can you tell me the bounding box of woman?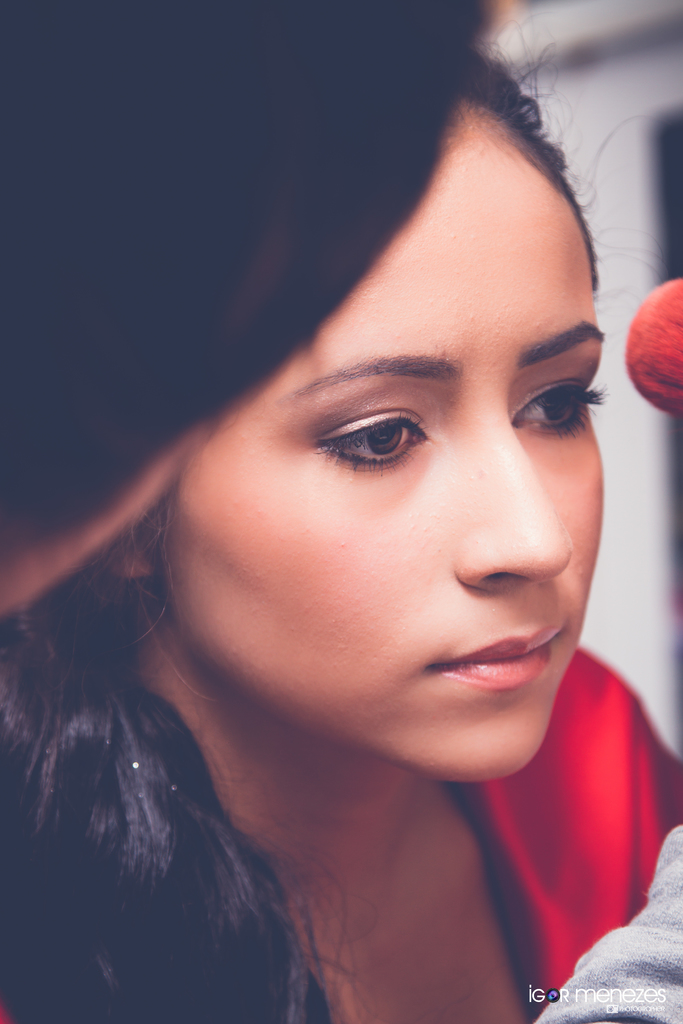
bbox(0, 126, 682, 1023).
